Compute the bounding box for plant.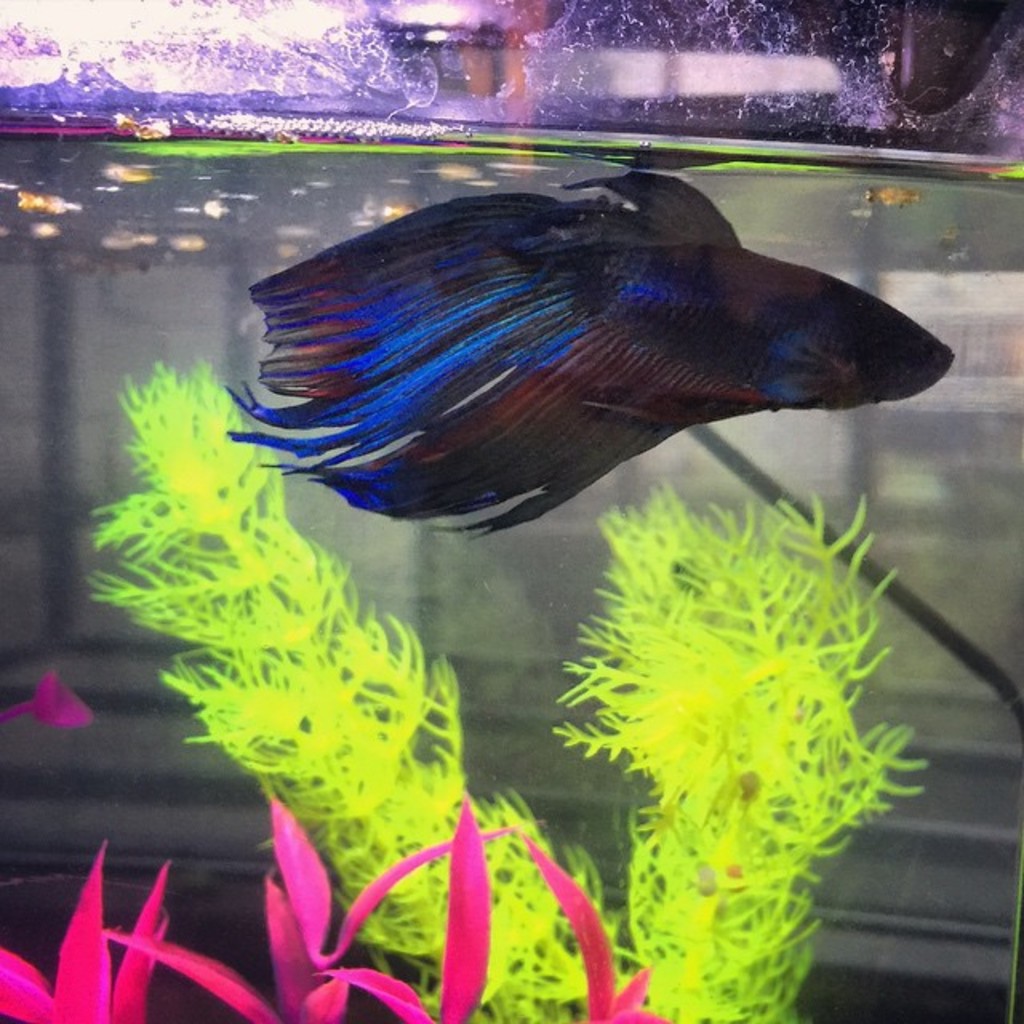
0 789 659 1022.
